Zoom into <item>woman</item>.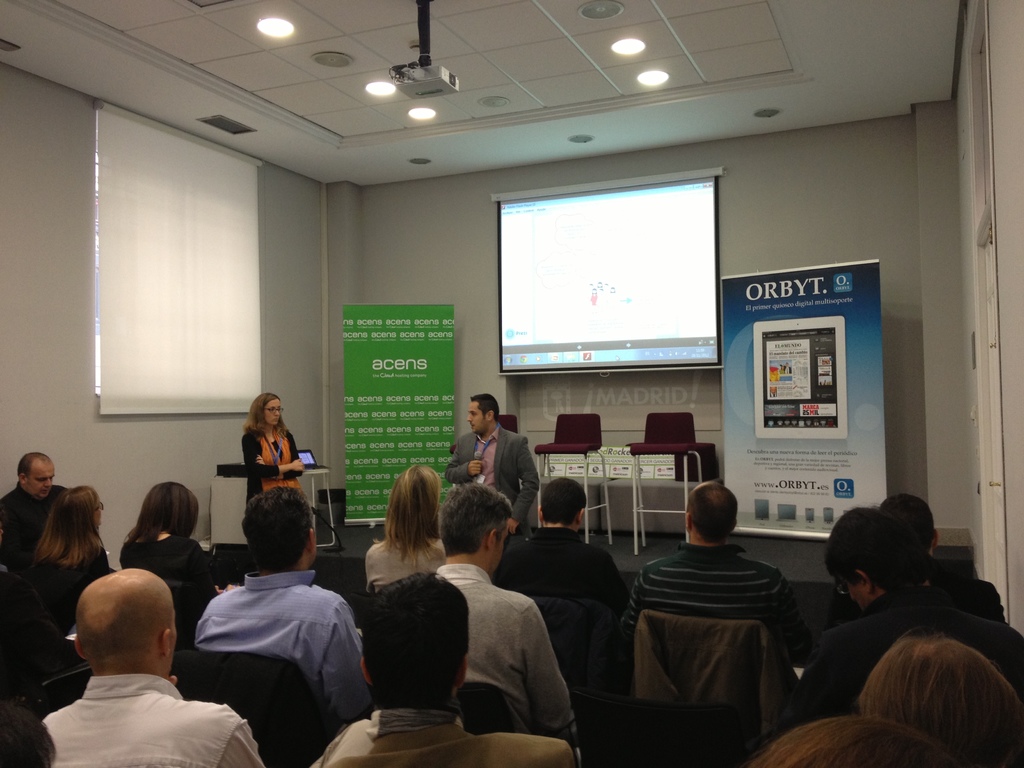
Zoom target: region(854, 632, 1023, 767).
